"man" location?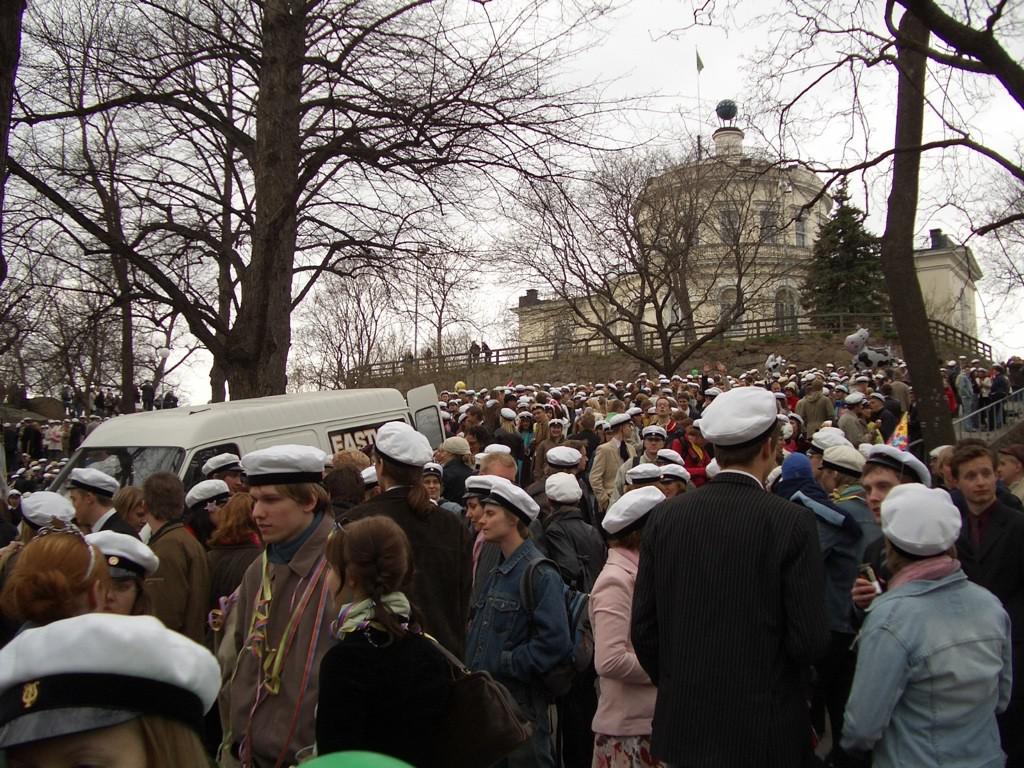
locate(629, 406, 833, 767)
